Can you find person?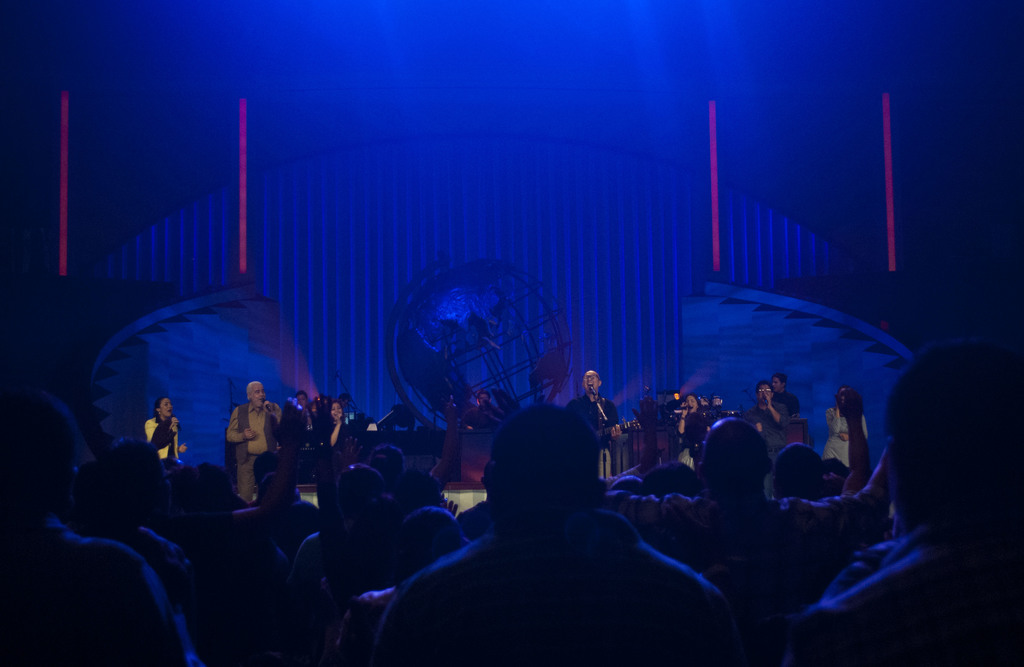
Yes, bounding box: {"left": 124, "top": 390, "right": 174, "bottom": 499}.
